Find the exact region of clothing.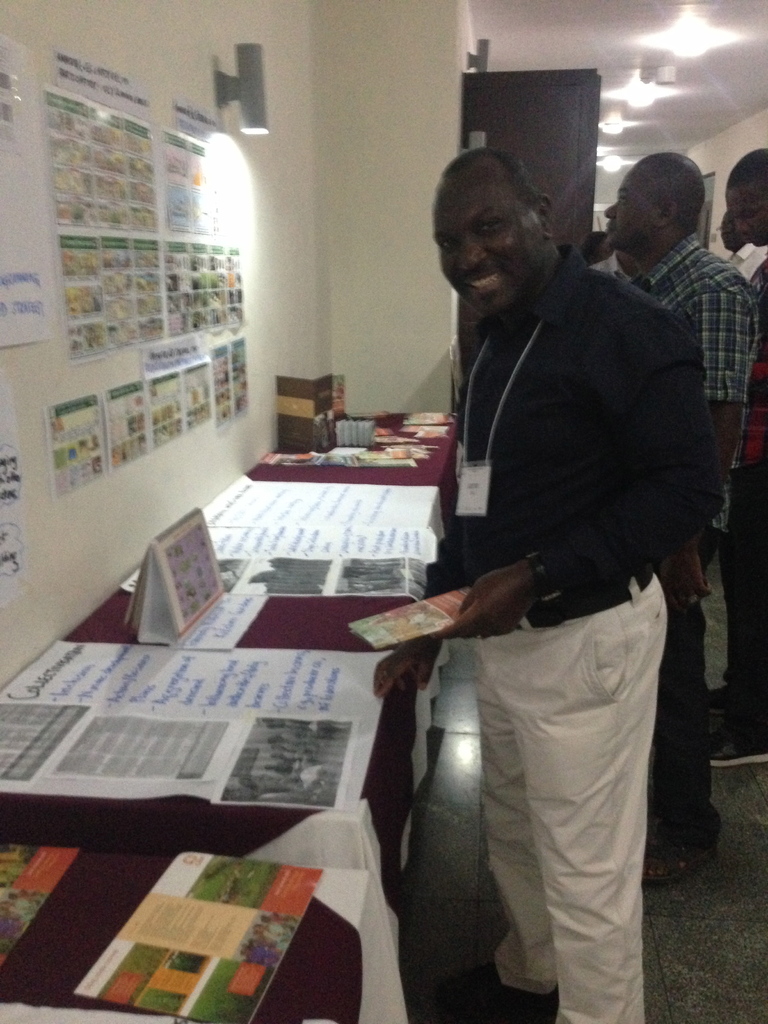
Exact region: select_region(403, 242, 700, 1009).
